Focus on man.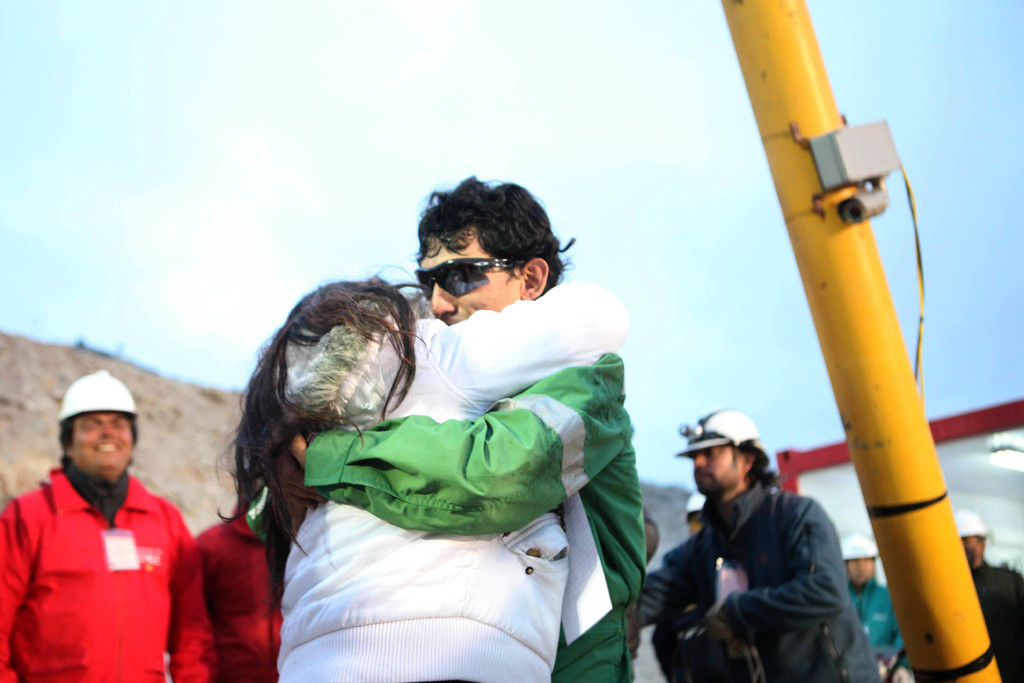
Focused at (left=840, top=529, right=909, bottom=682).
